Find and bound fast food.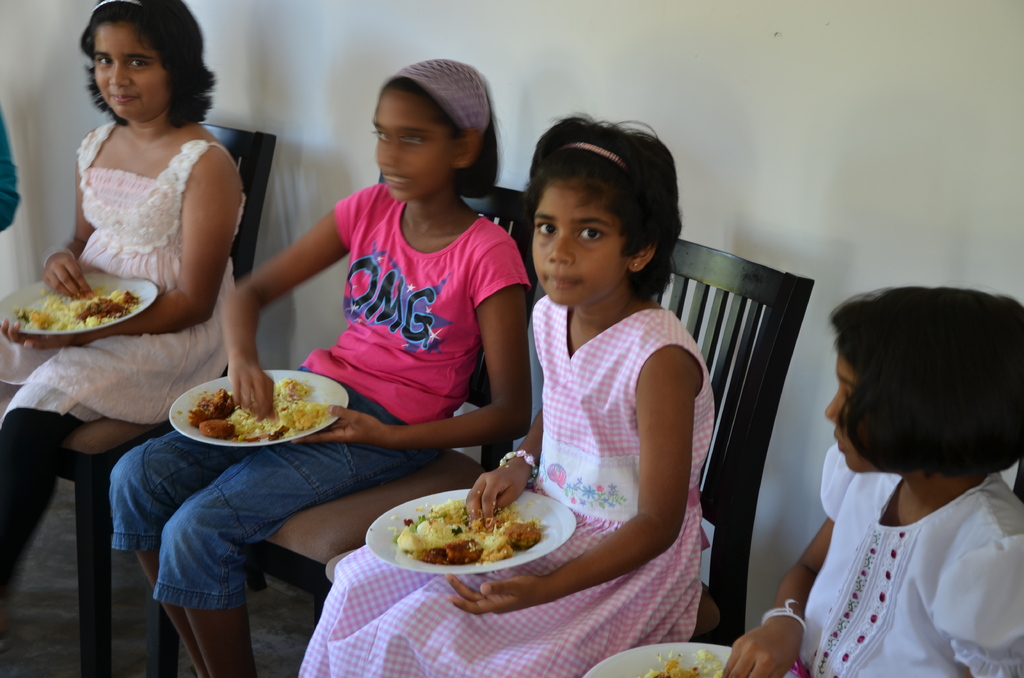
Bound: bbox=(9, 280, 154, 335).
